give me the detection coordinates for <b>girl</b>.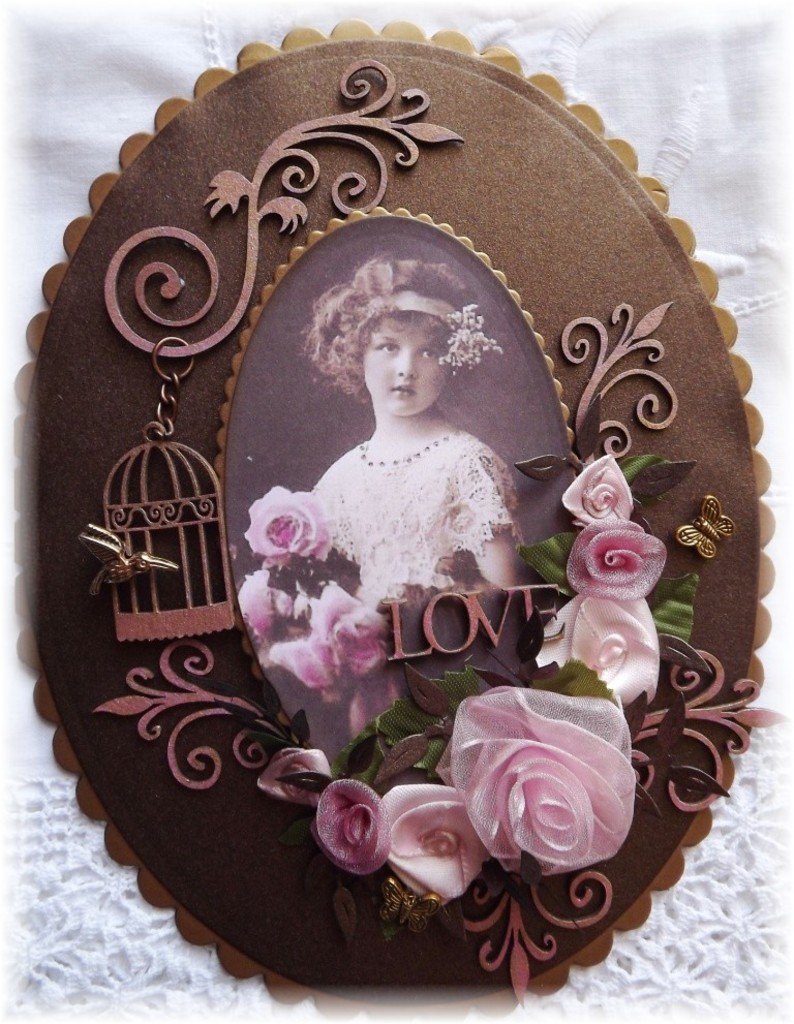
BBox(313, 250, 521, 739).
